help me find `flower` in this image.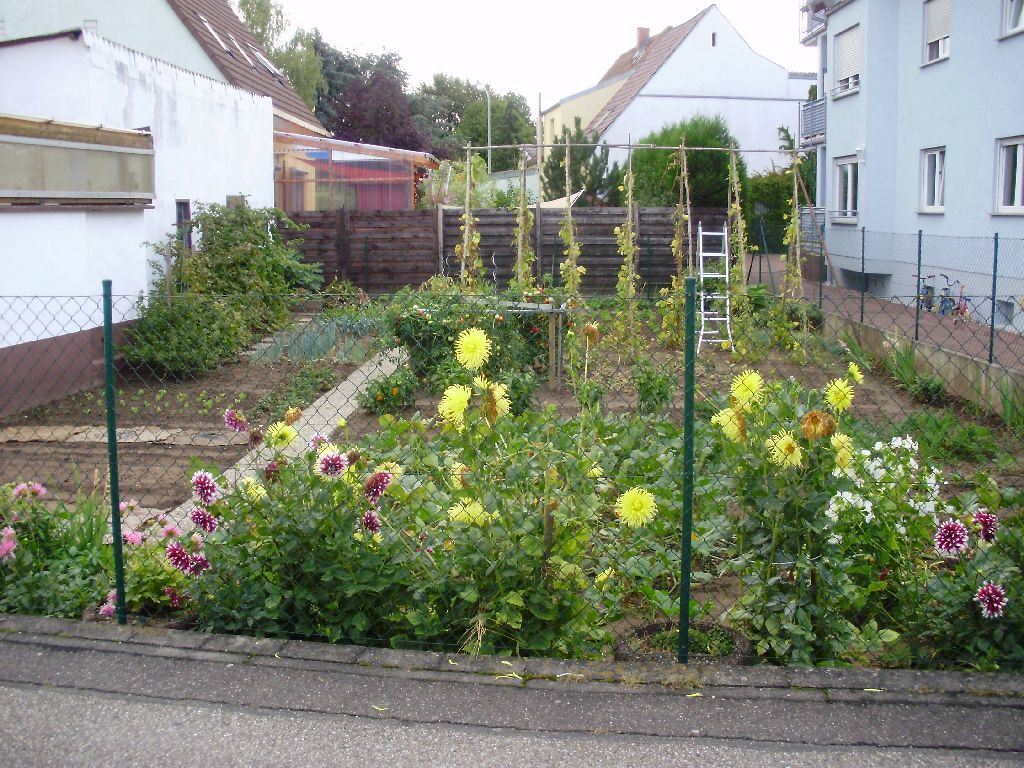
Found it: <box>587,459,602,481</box>.
